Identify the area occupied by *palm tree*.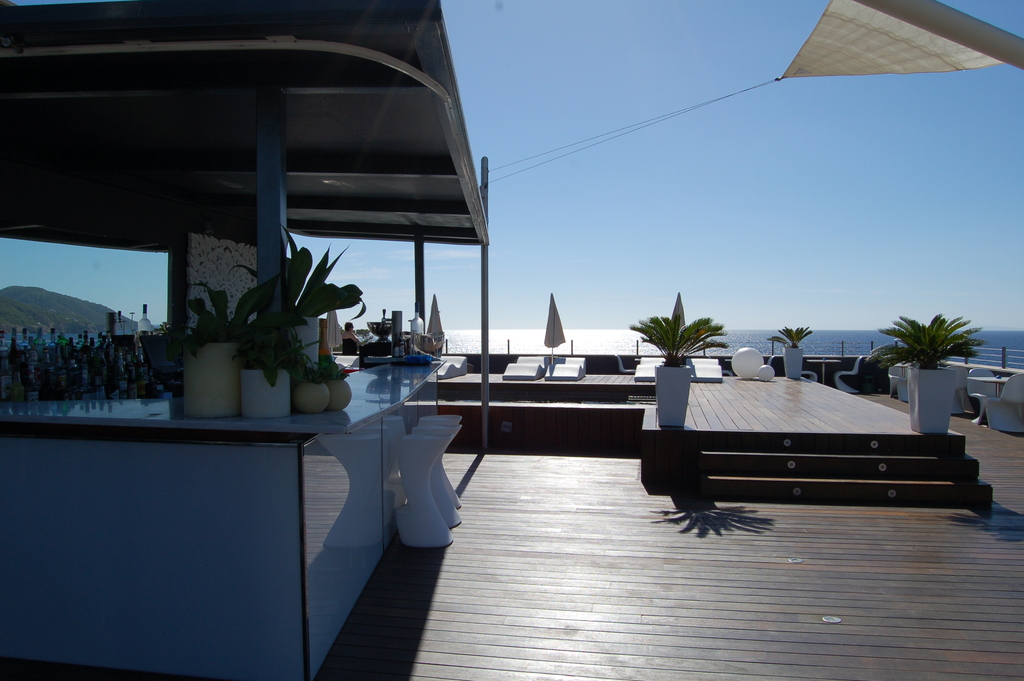
Area: {"x1": 873, "y1": 316, "x2": 991, "y2": 372}.
